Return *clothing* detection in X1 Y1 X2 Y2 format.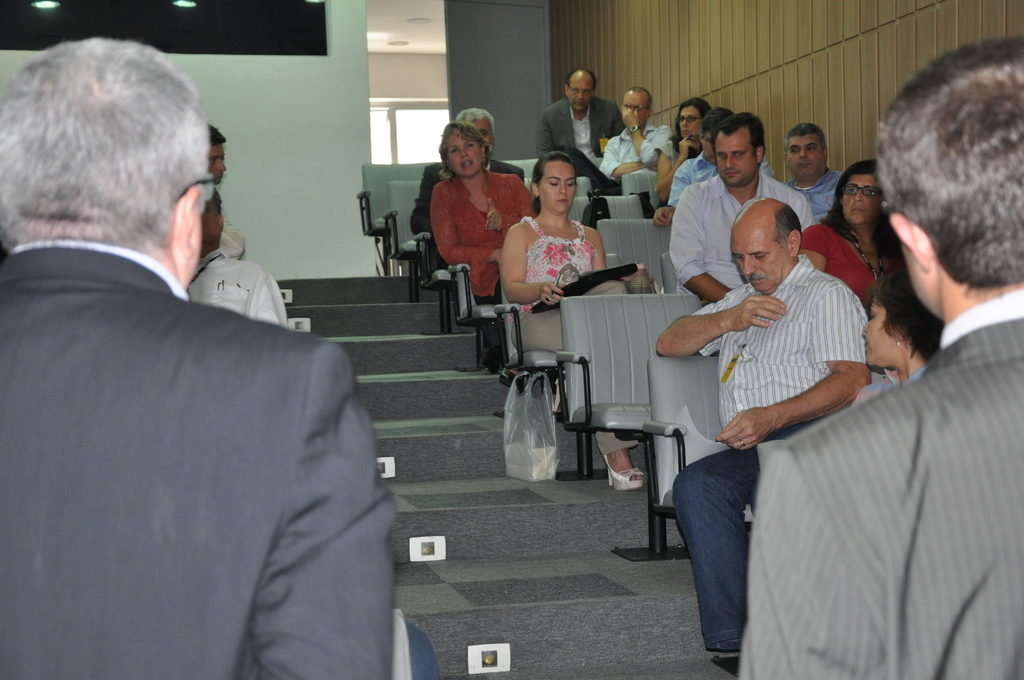
736 290 1023 679.
